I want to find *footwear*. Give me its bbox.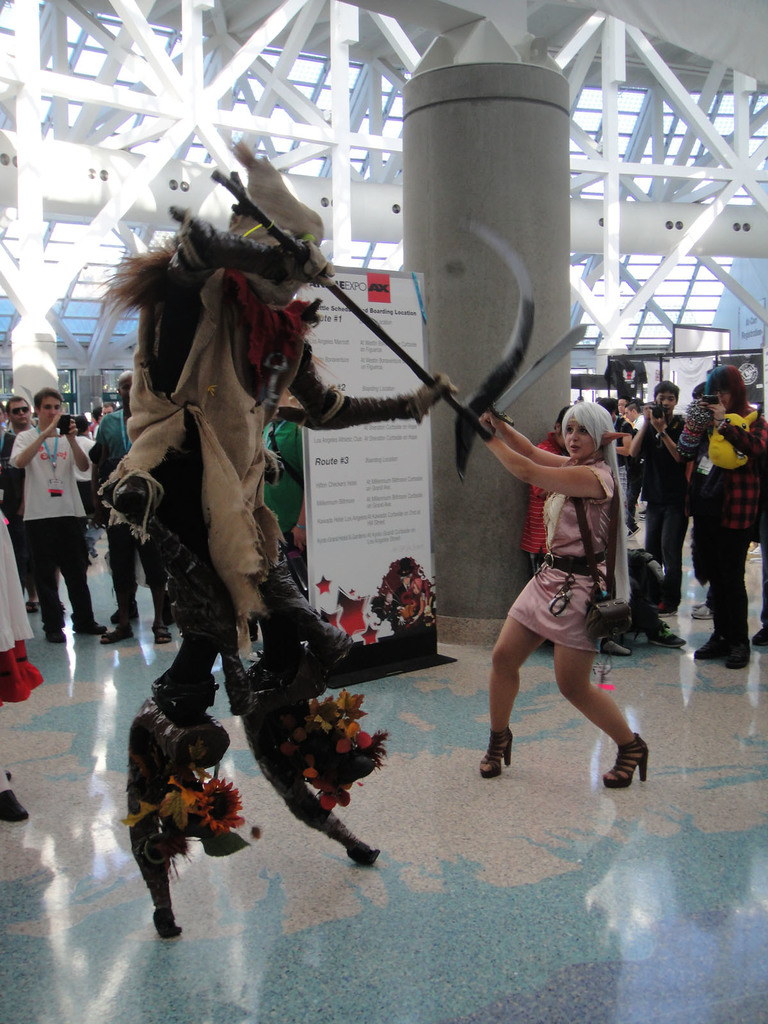
49 624 68 642.
